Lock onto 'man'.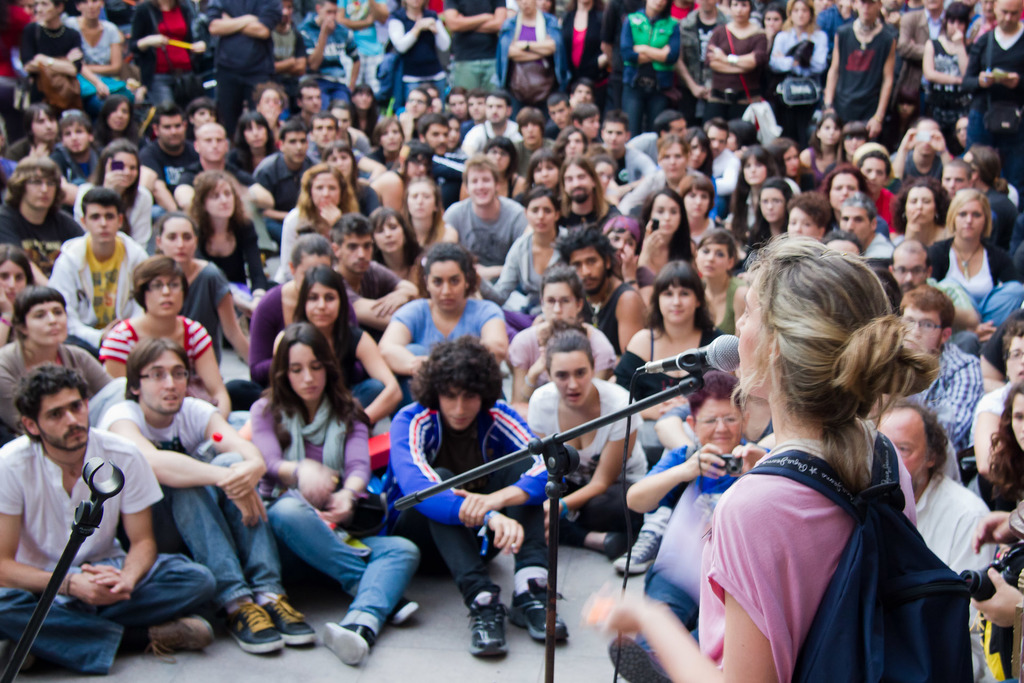
Locked: locate(307, 0, 365, 110).
